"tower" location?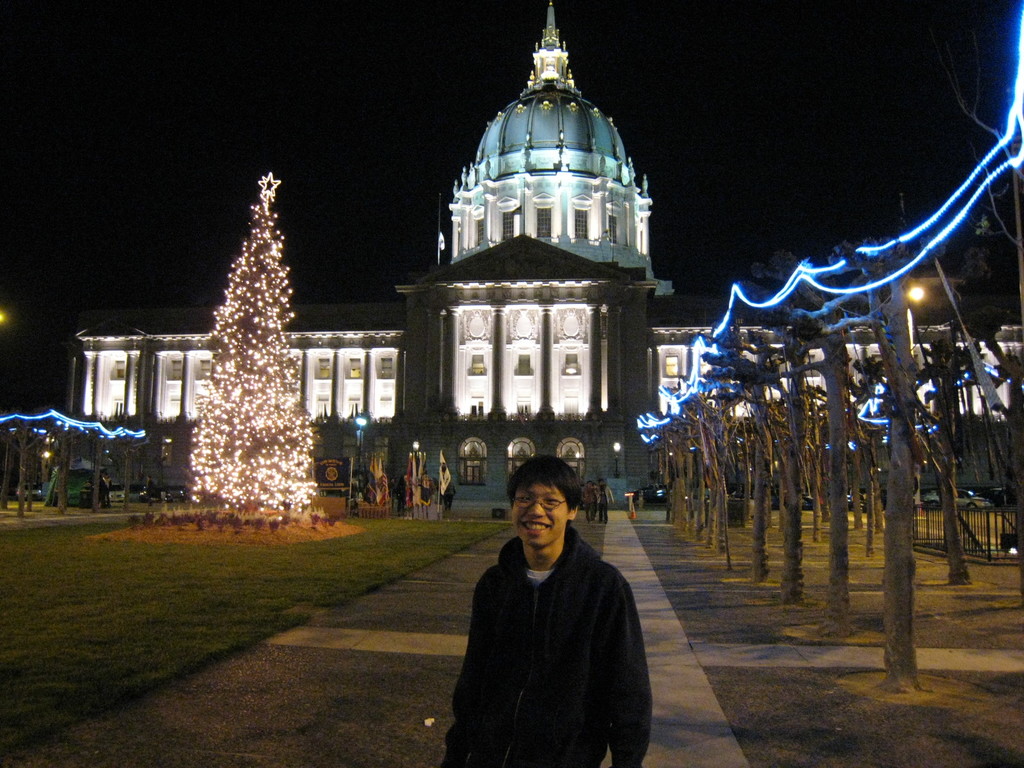
(left=390, top=0, right=678, bottom=472)
